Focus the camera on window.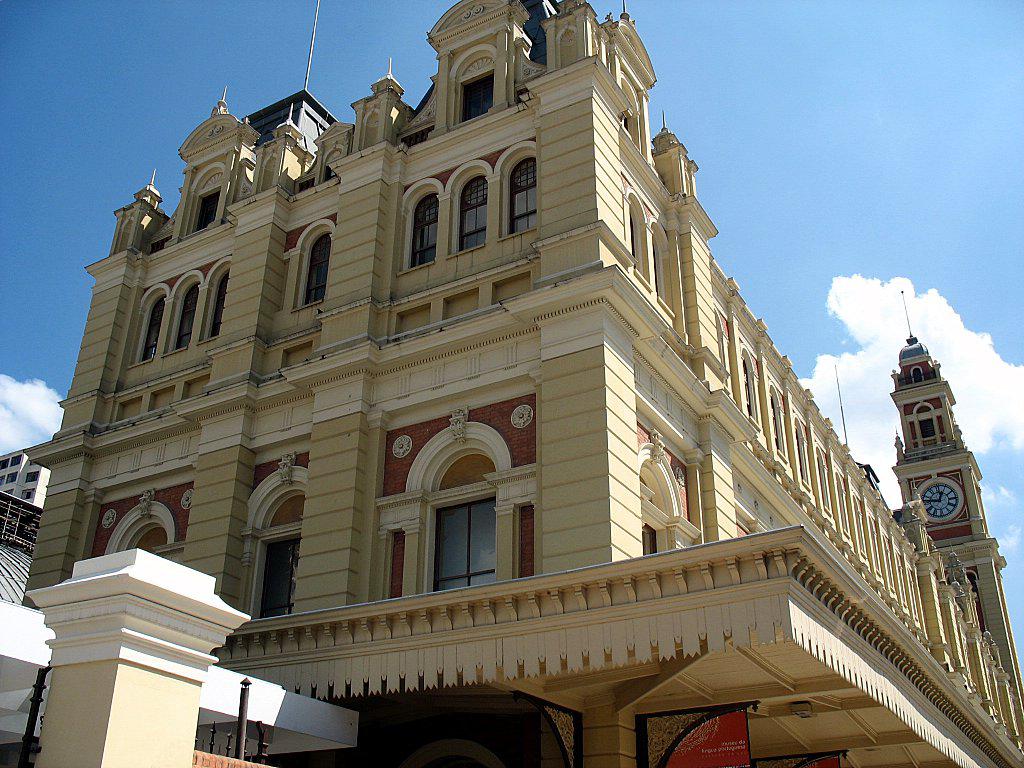
Focus region: [294,220,340,309].
